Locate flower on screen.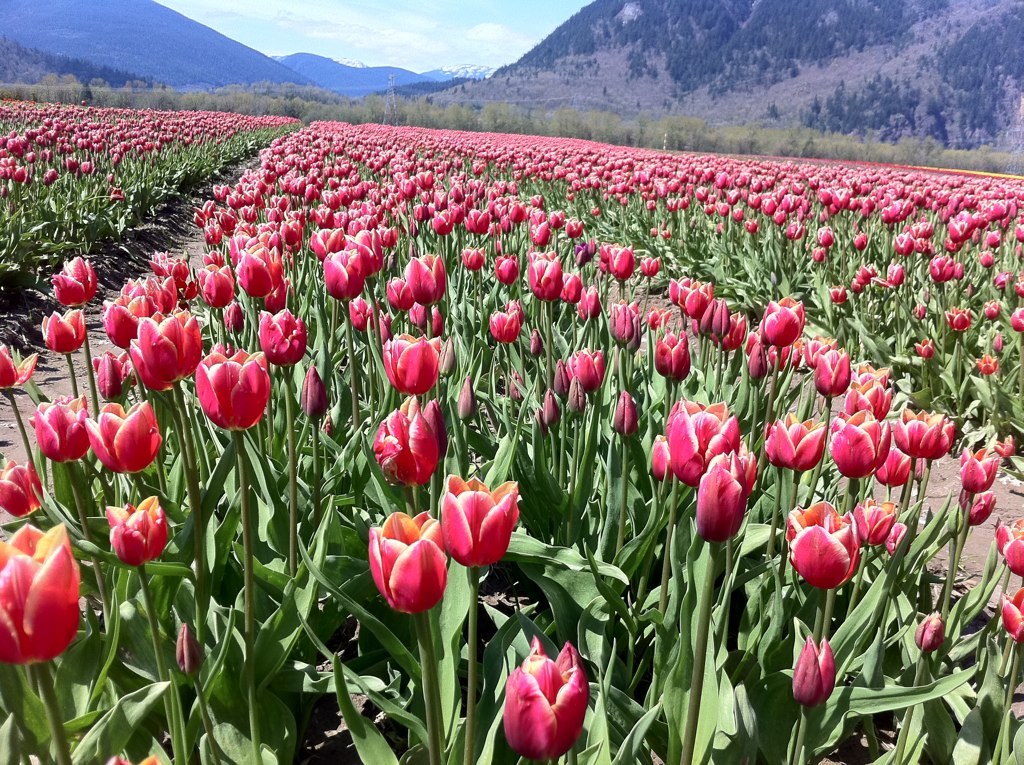
On screen at (428, 307, 444, 336).
